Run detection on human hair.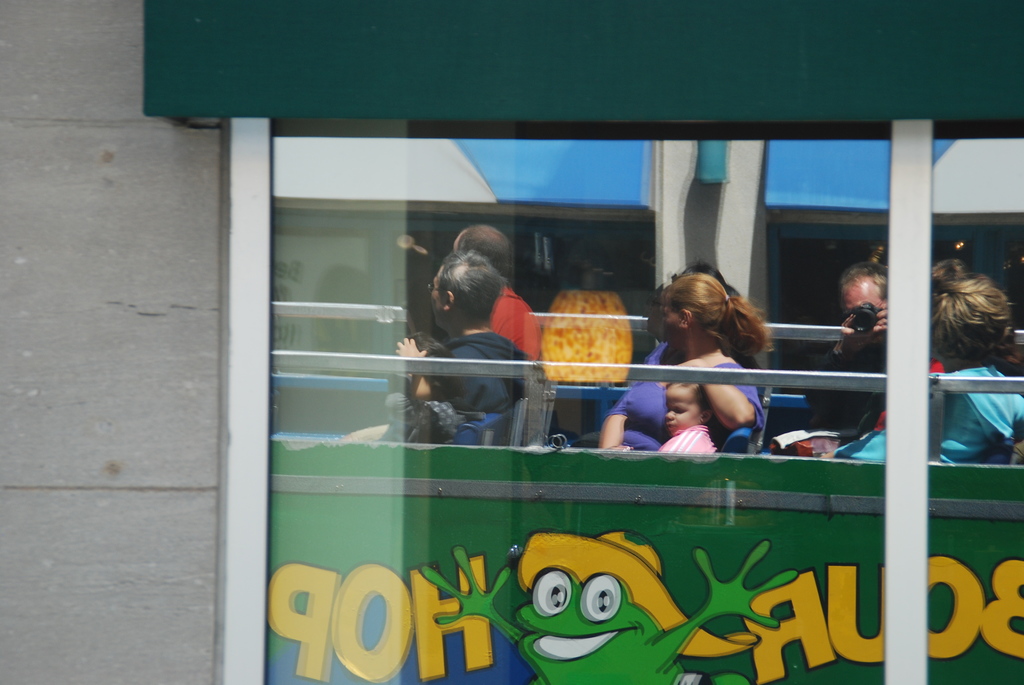
Result: bbox=(437, 250, 506, 325).
